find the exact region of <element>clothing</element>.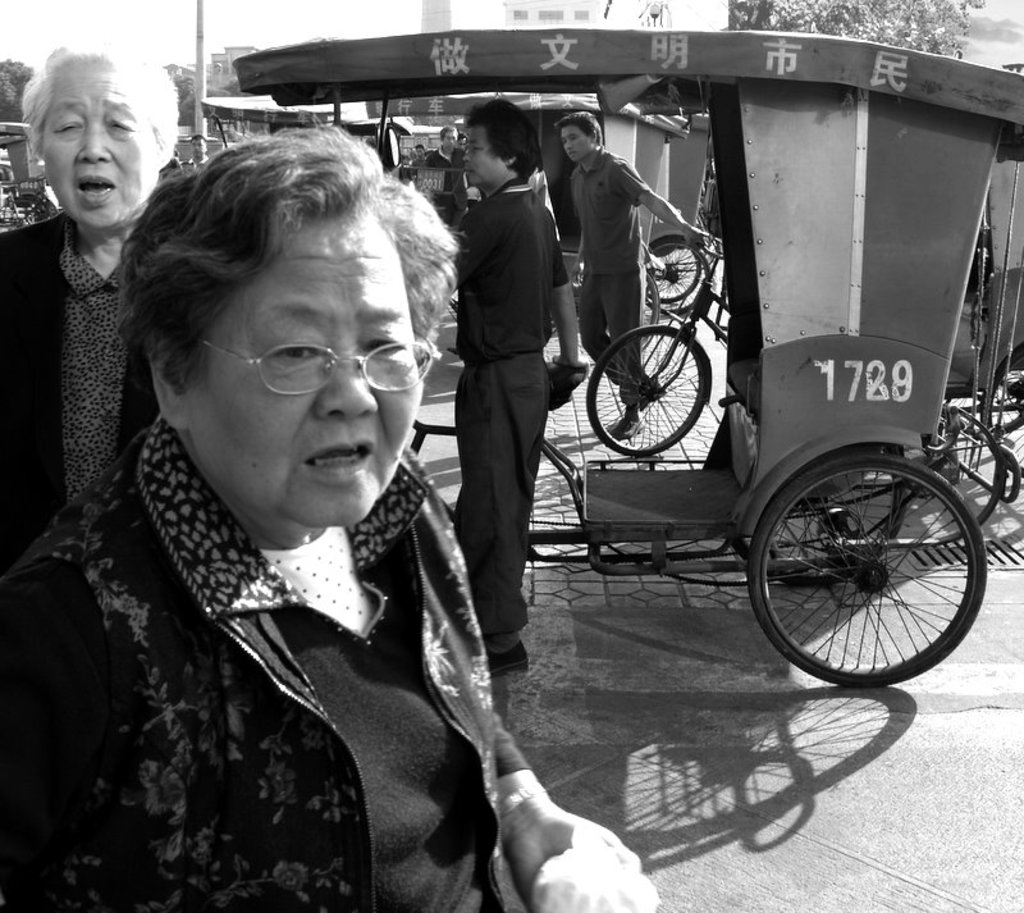
Exact region: [15,353,577,905].
